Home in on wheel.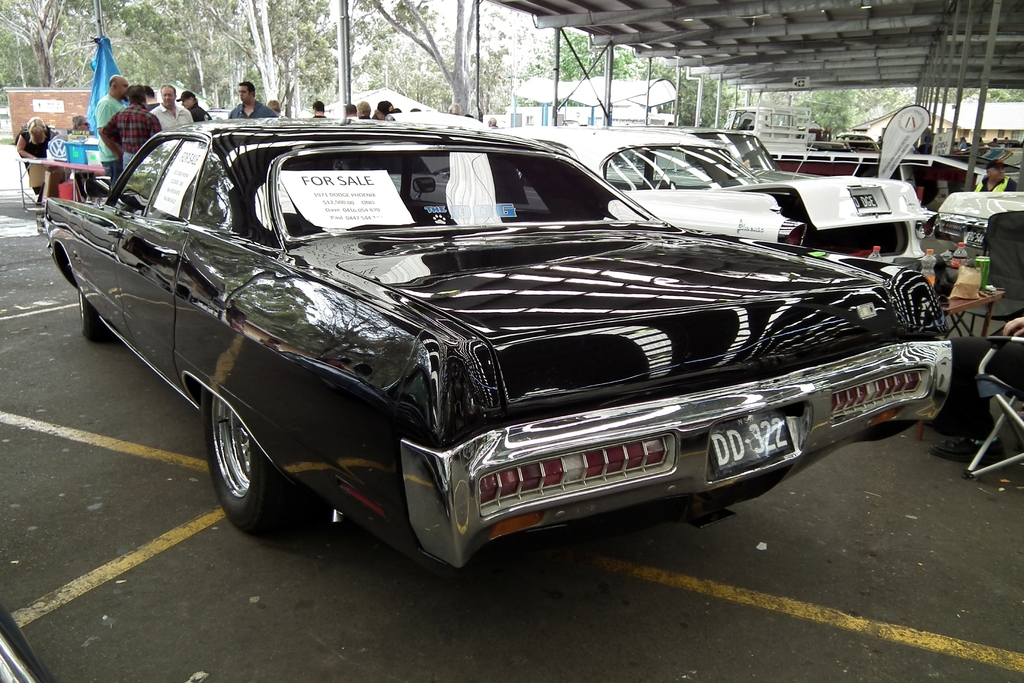
Homed in at <box>74,292,104,339</box>.
